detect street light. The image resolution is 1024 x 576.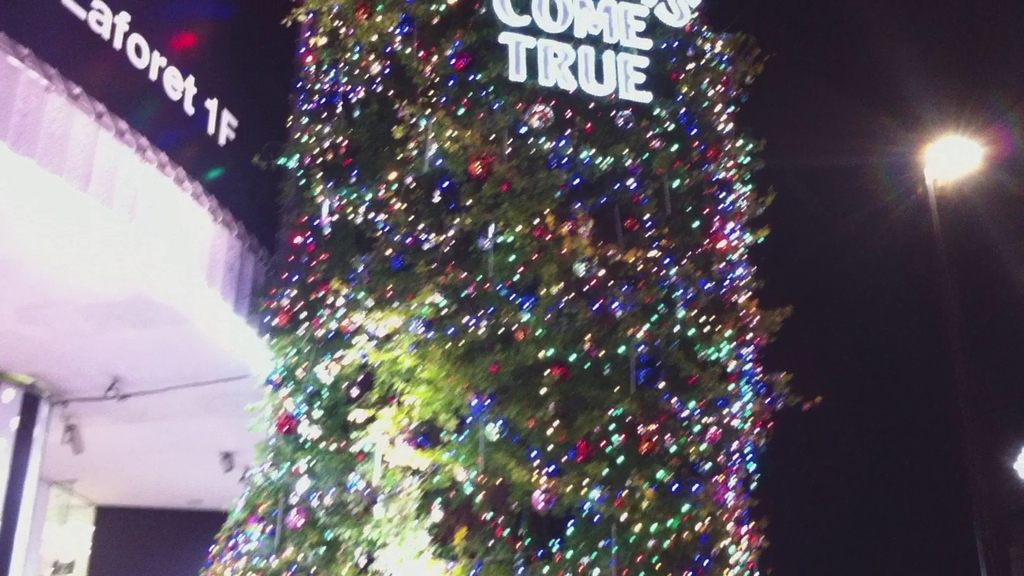
crop(894, 106, 1003, 223).
